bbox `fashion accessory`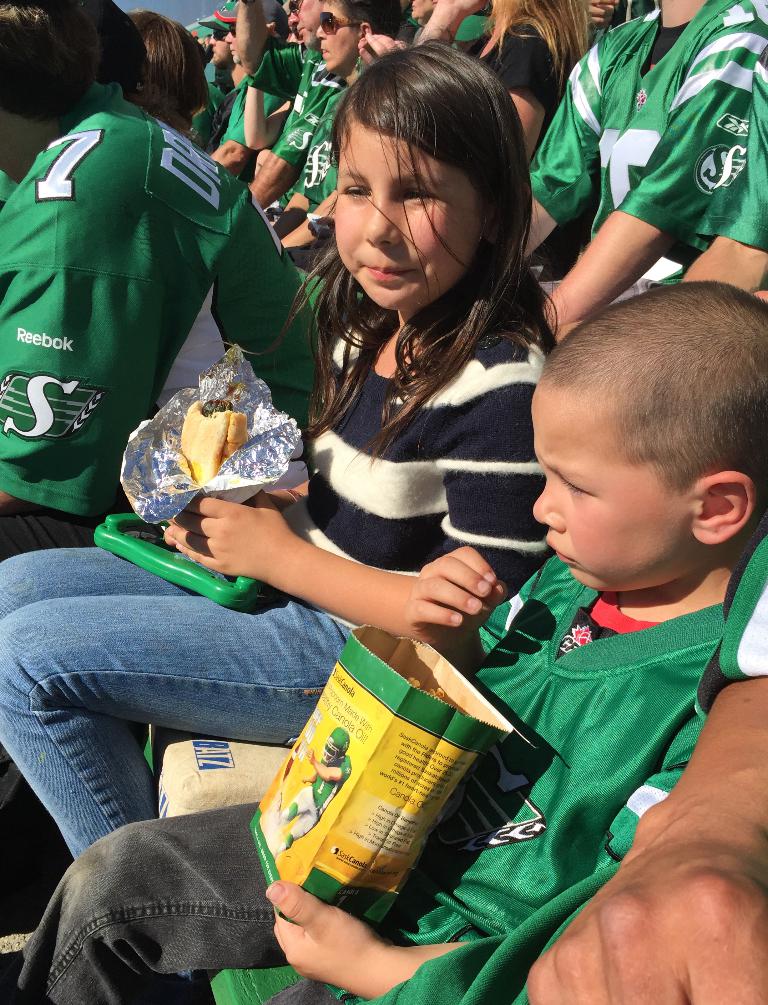
bbox=(212, 0, 292, 41)
